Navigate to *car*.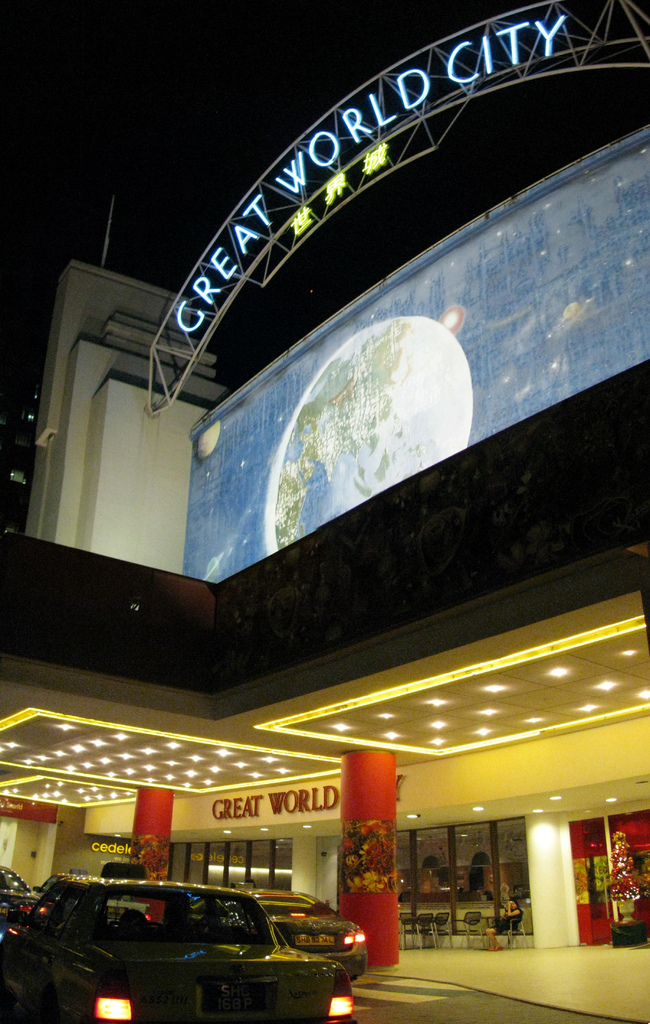
Navigation target: region(0, 863, 54, 938).
